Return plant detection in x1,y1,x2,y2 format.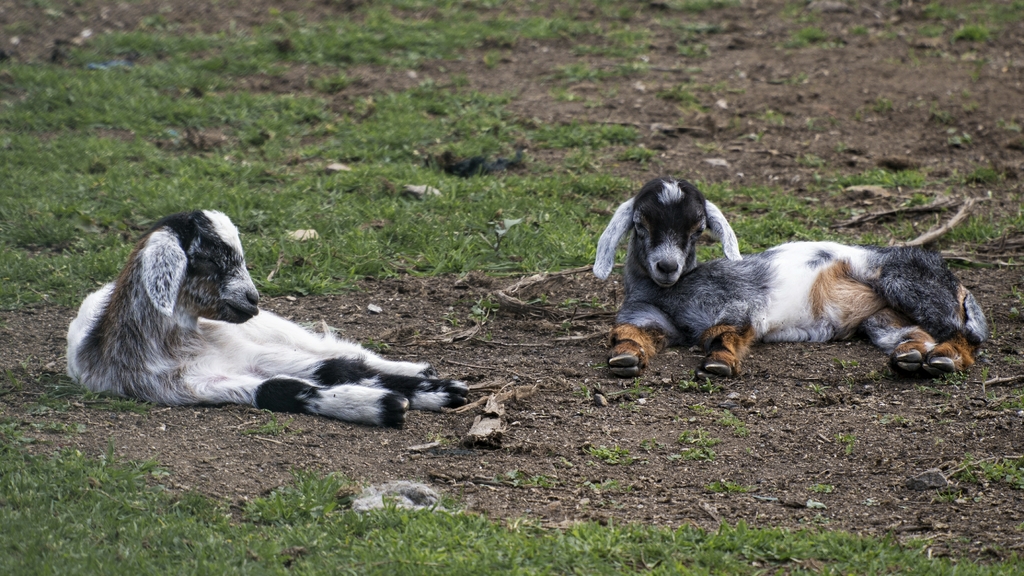
557,319,569,331.
